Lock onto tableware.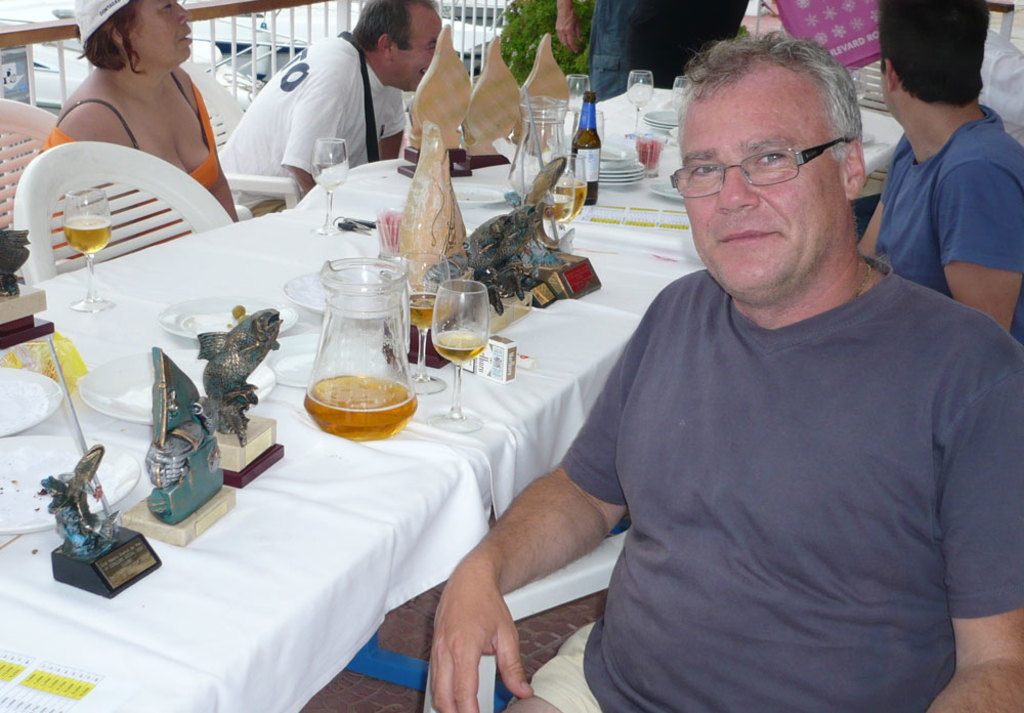
Locked: crop(429, 278, 489, 437).
